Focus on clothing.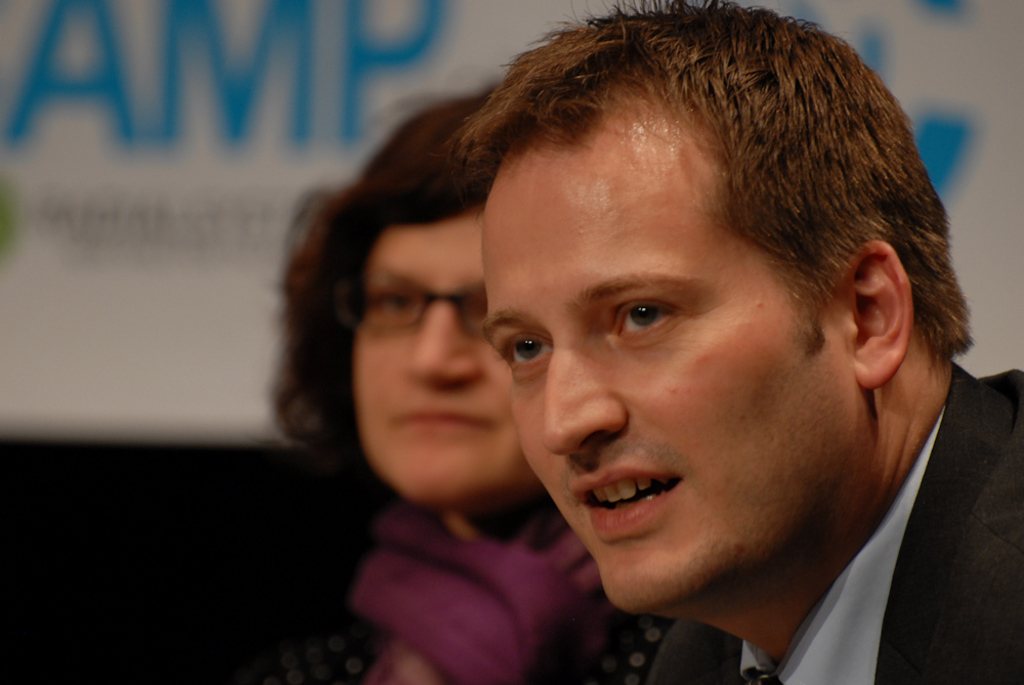
Focused at Rect(631, 348, 1023, 684).
